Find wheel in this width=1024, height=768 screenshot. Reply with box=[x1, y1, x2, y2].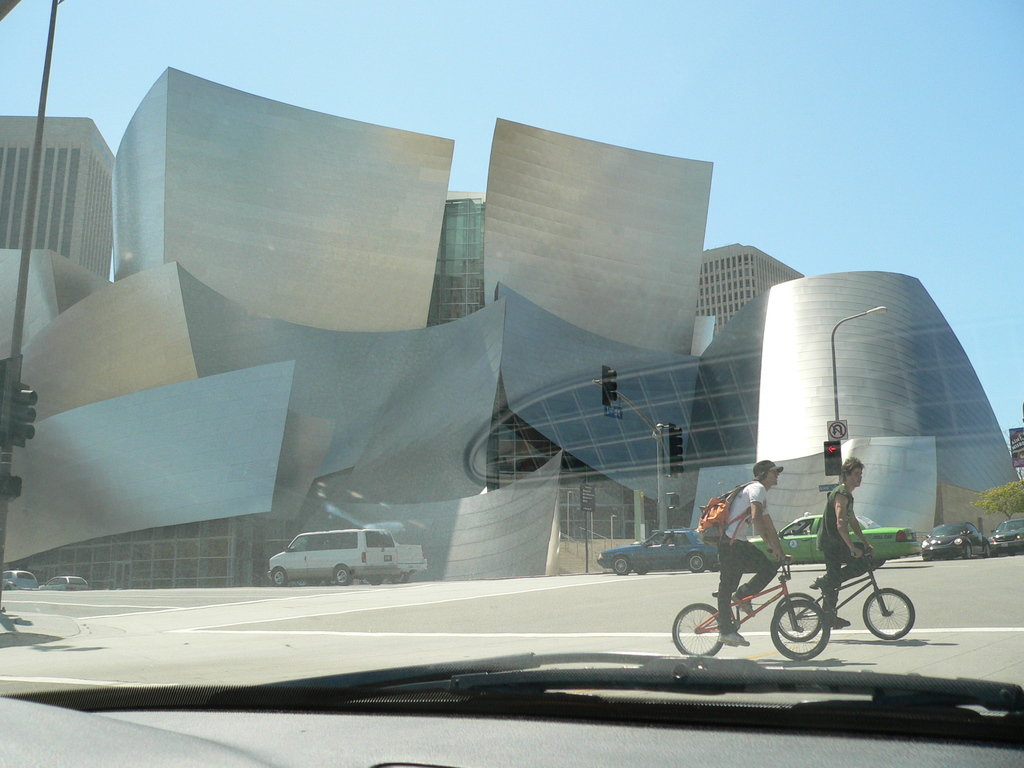
box=[390, 574, 404, 585].
